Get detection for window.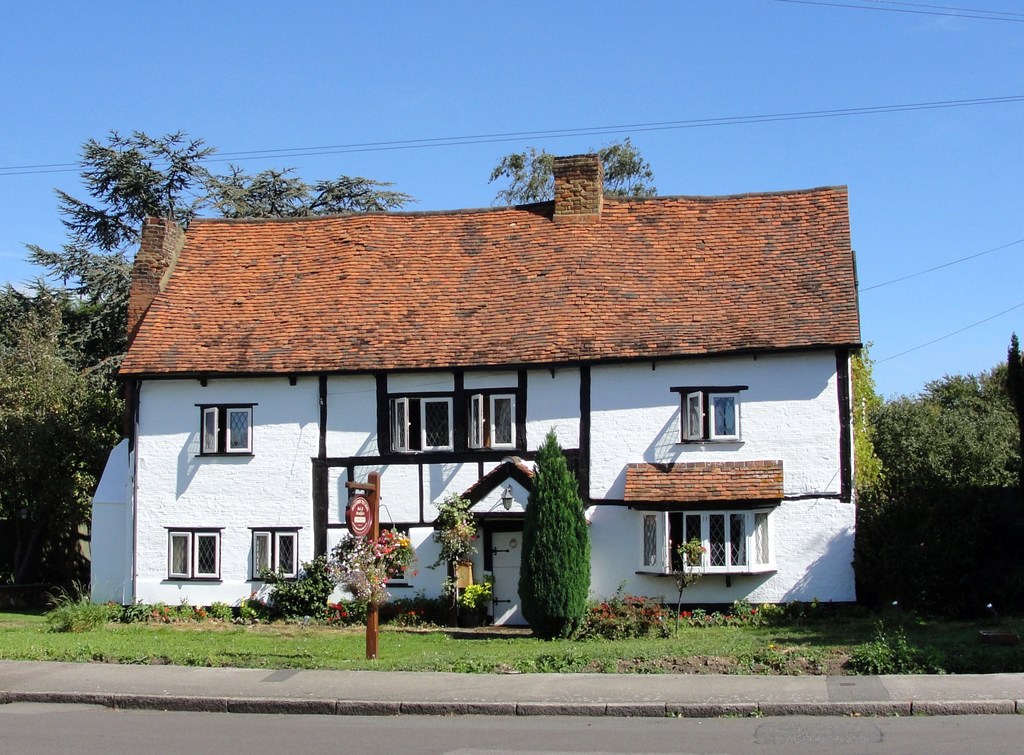
Detection: x1=392 y1=388 x2=520 y2=454.
